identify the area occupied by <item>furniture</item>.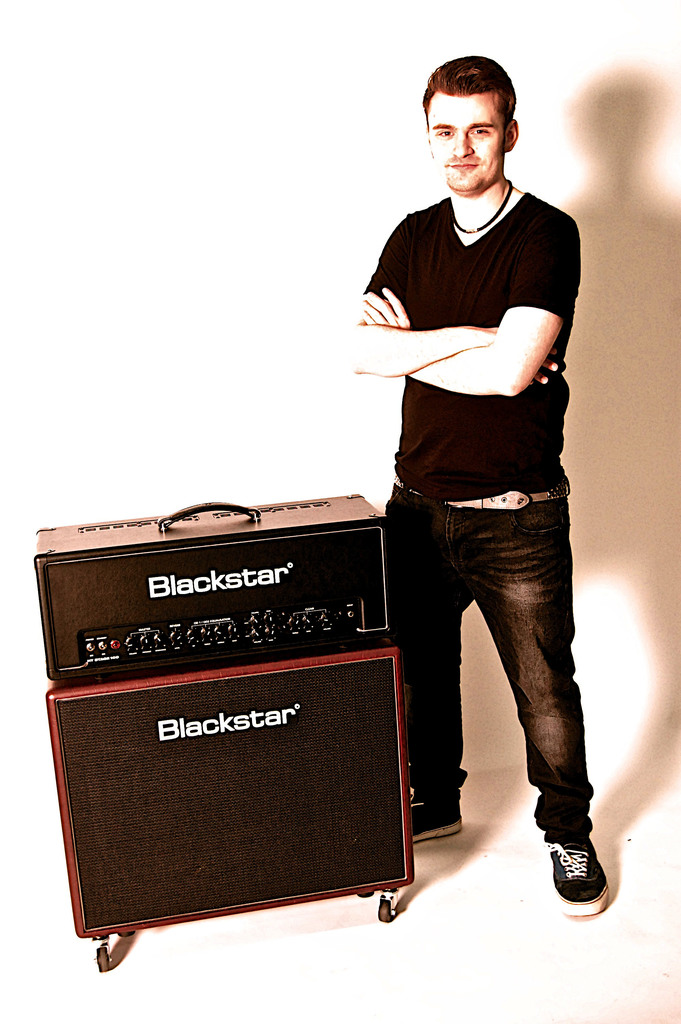
Area: (x1=46, y1=645, x2=414, y2=972).
